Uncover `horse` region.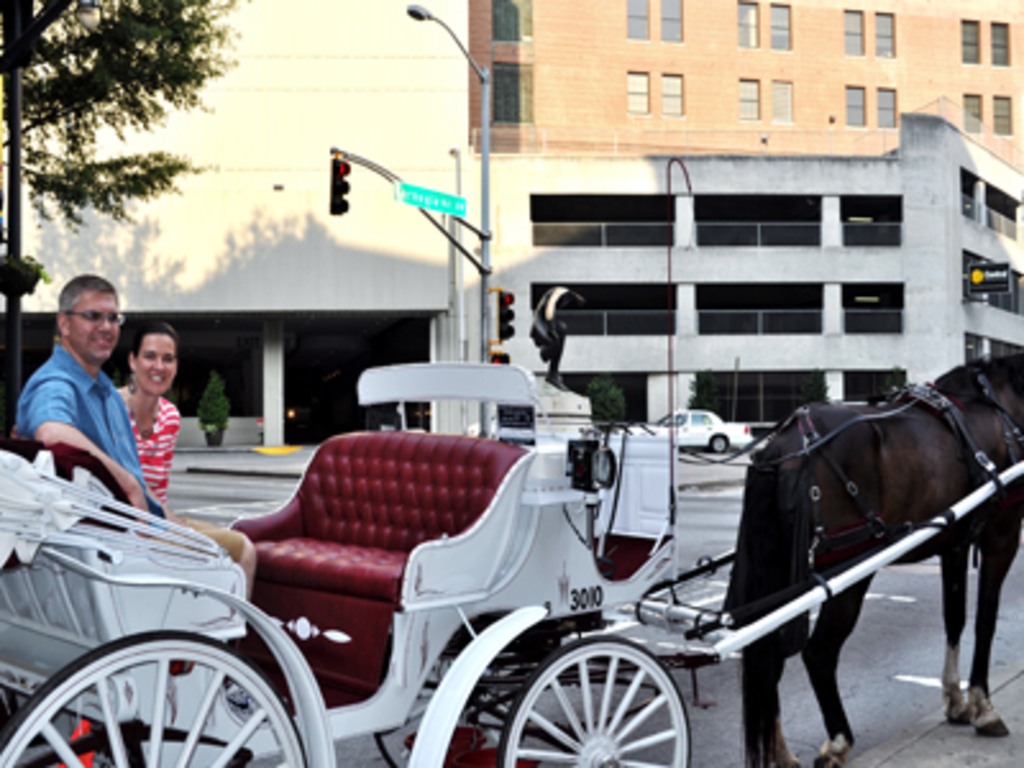
Uncovered: select_region(727, 353, 1021, 765).
